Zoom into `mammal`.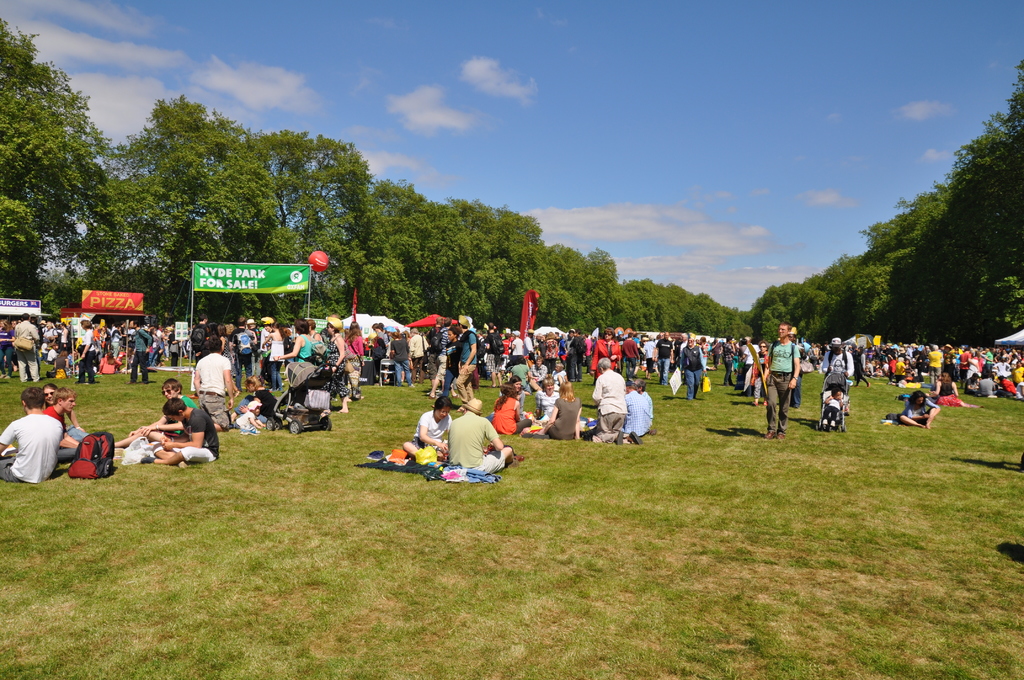
Zoom target: 749/311/809/453.
